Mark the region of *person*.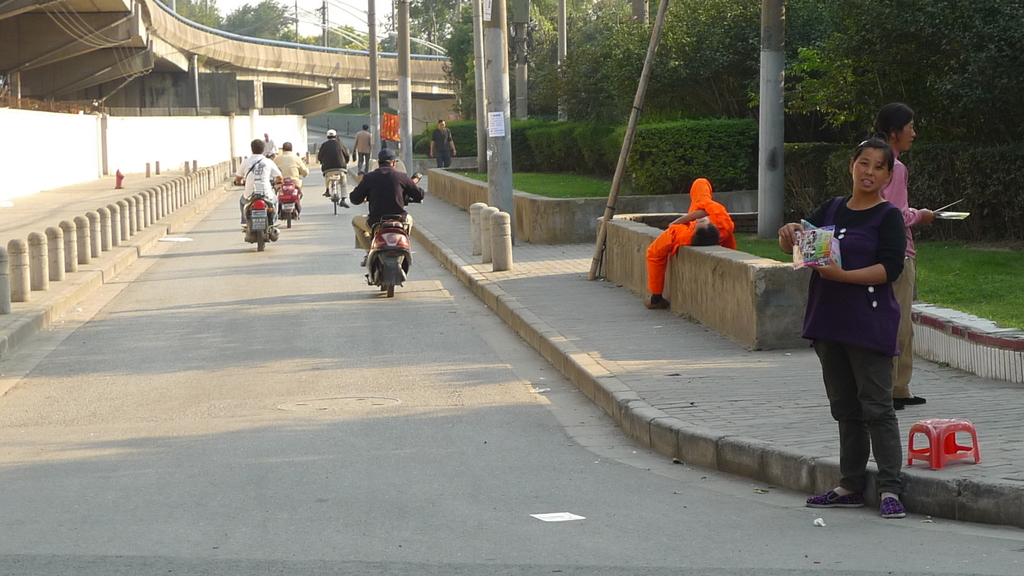
Region: (x1=353, y1=122, x2=372, y2=171).
